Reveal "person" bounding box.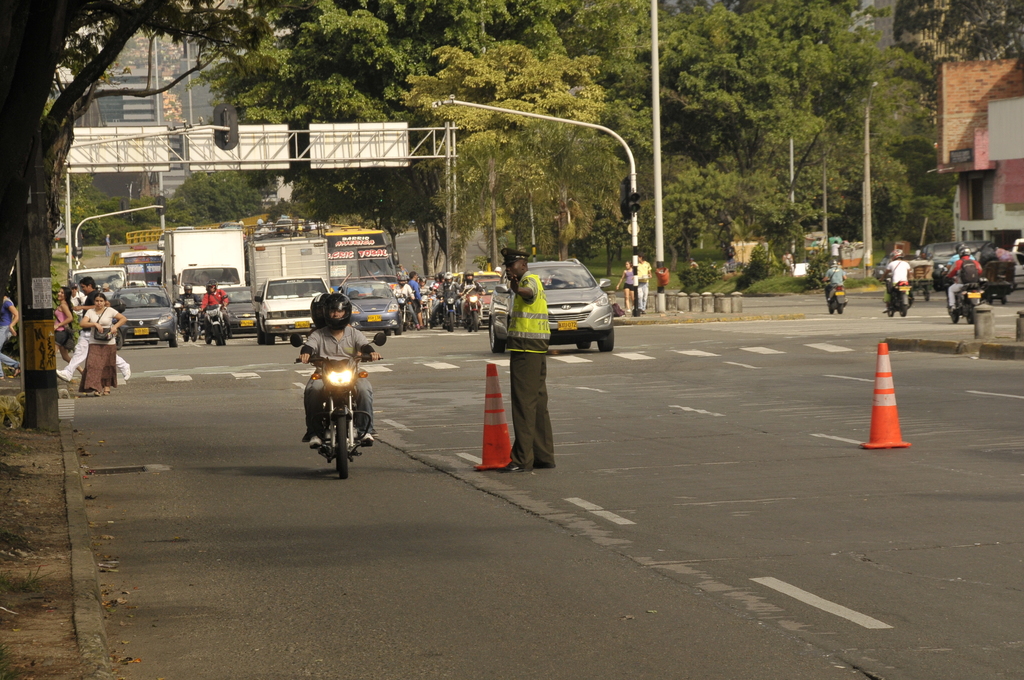
Revealed: region(498, 250, 548, 473).
